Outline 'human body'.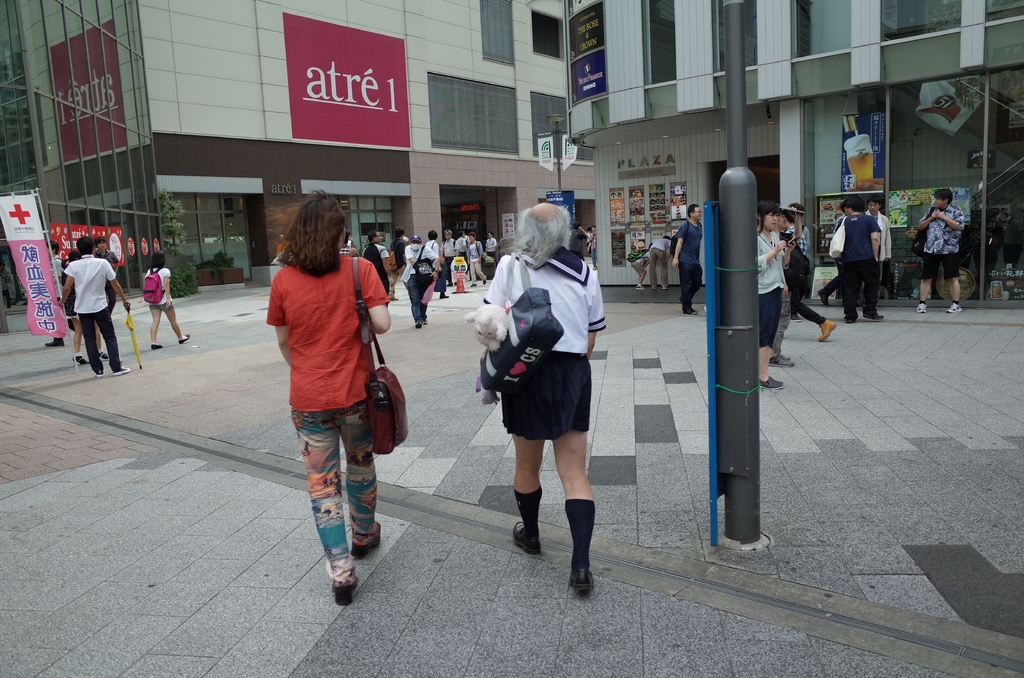
Outline: x1=440 y1=236 x2=456 y2=280.
